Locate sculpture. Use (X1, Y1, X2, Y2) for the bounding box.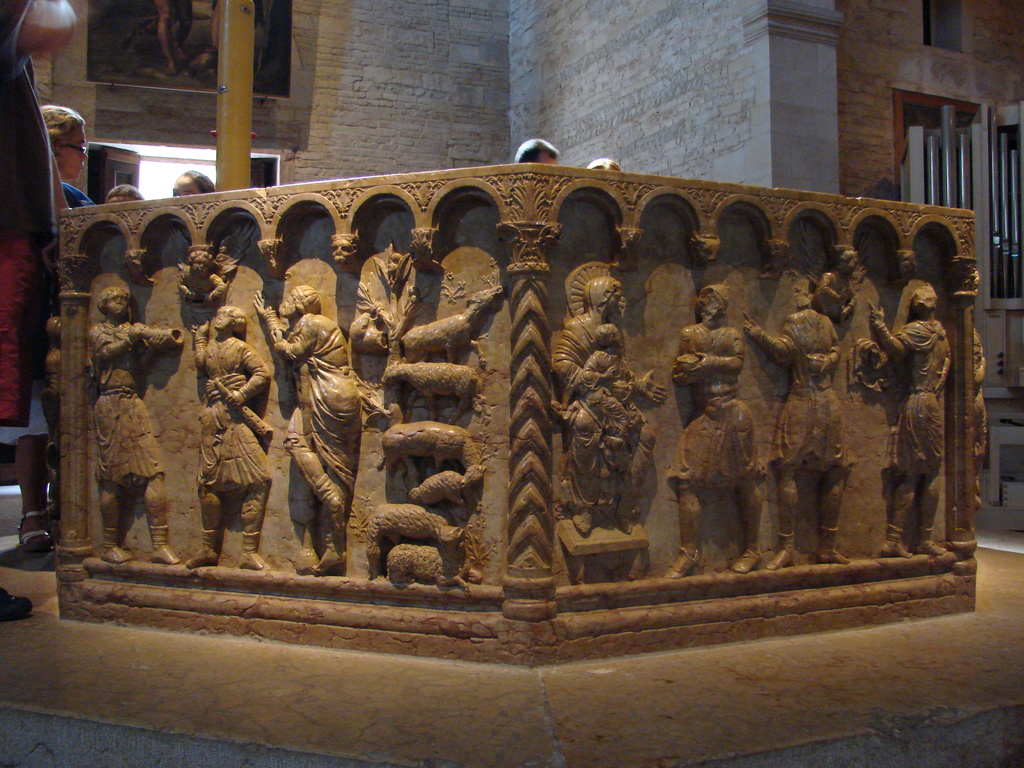
(666, 278, 766, 575).
